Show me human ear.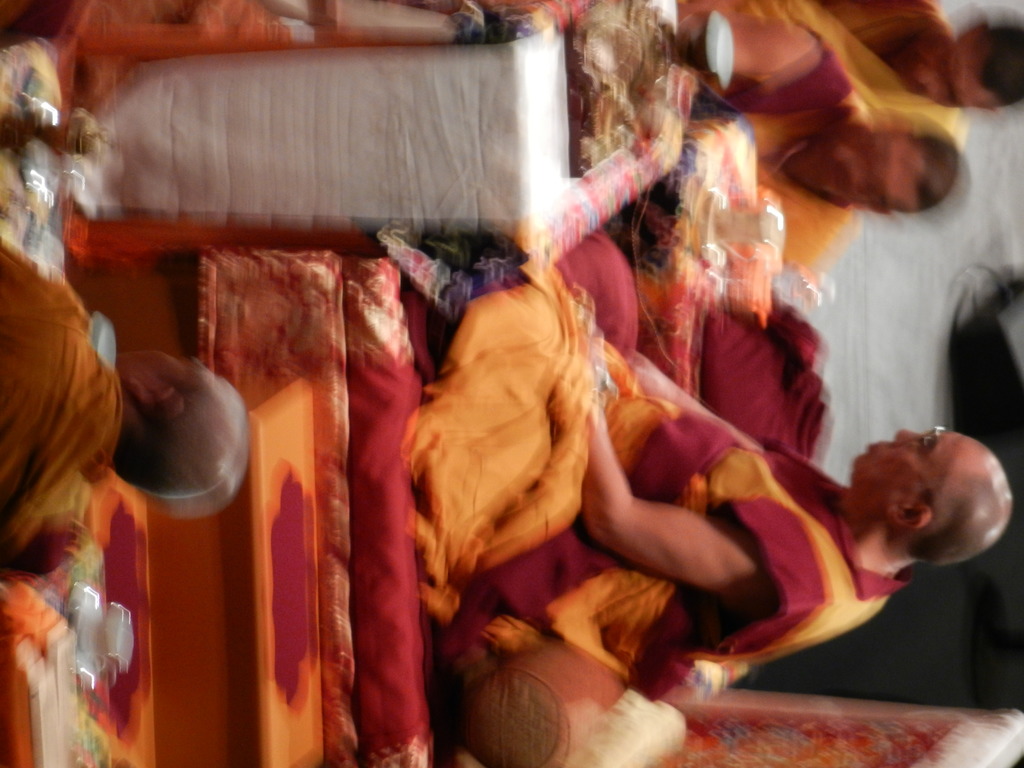
human ear is here: (887, 503, 932, 526).
